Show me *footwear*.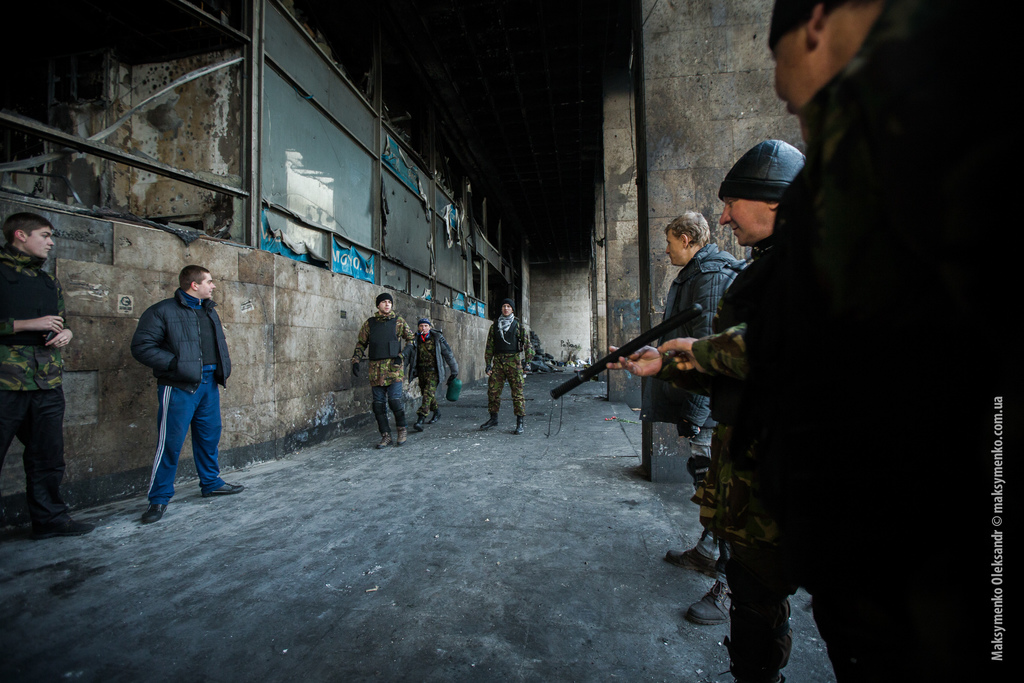
*footwear* is here: x1=511 y1=414 x2=529 y2=434.
